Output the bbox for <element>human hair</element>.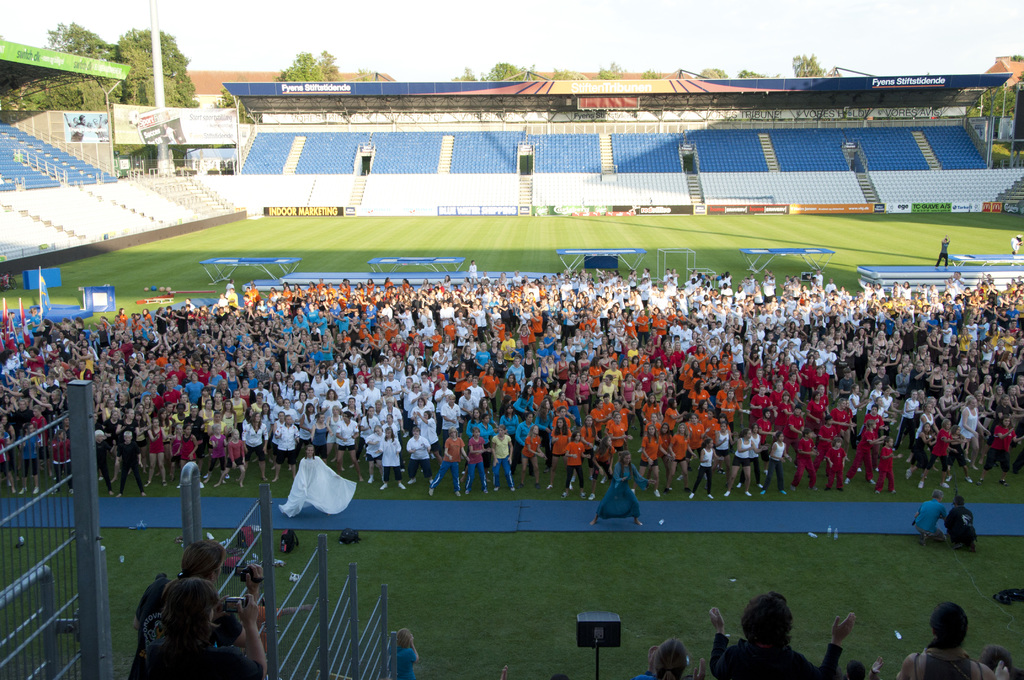
182, 539, 225, 576.
